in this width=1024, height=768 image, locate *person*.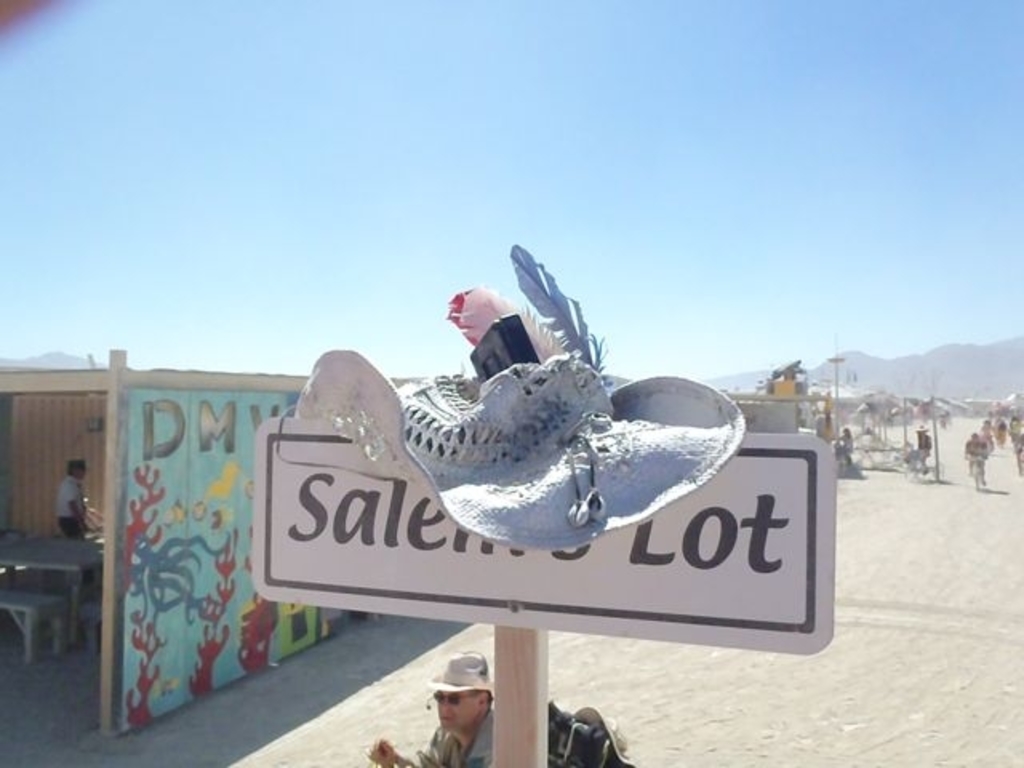
Bounding box: (419,664,496,766).
